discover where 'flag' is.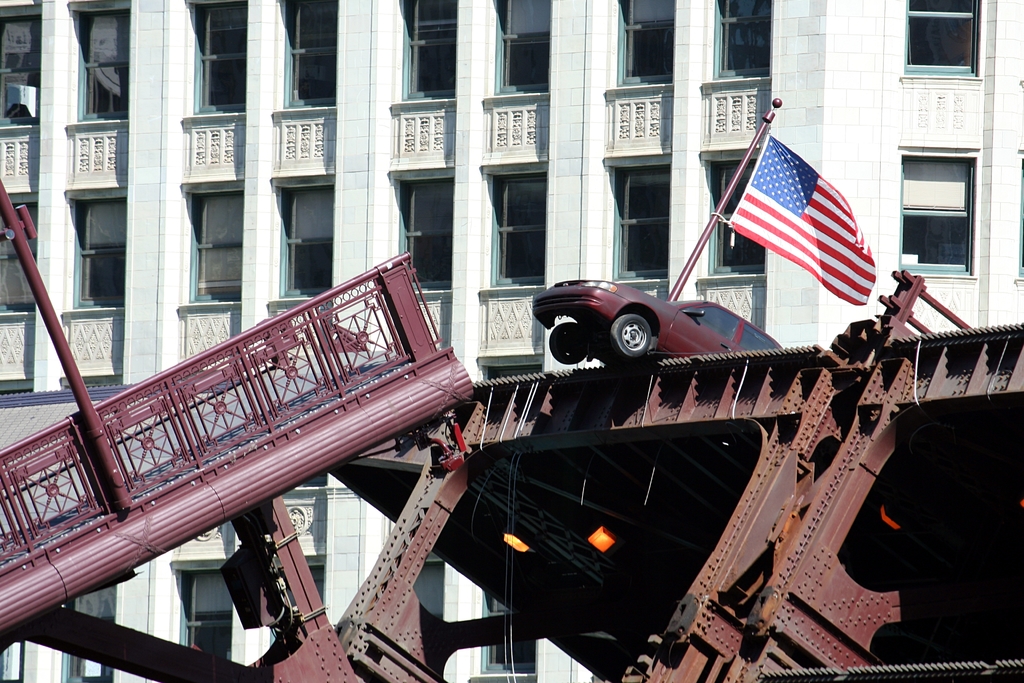
Discovered at rect(719, 122, 879, 307).
